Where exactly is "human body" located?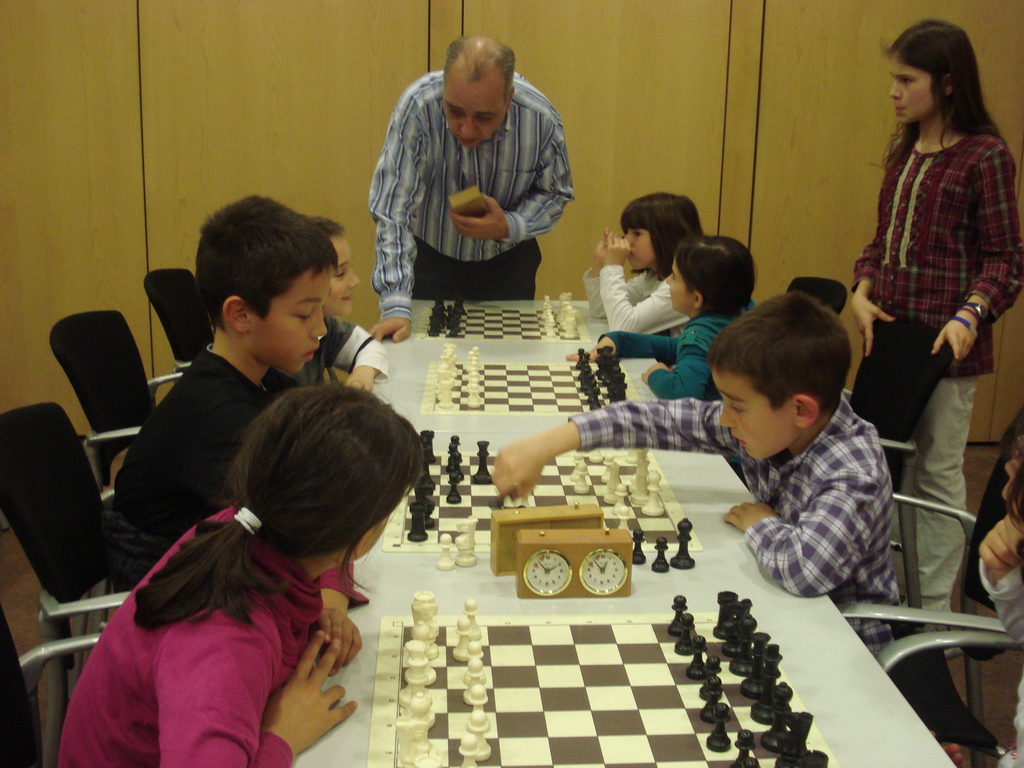
Its bounding box is left=299, top=213, right=382, bottom=399.
